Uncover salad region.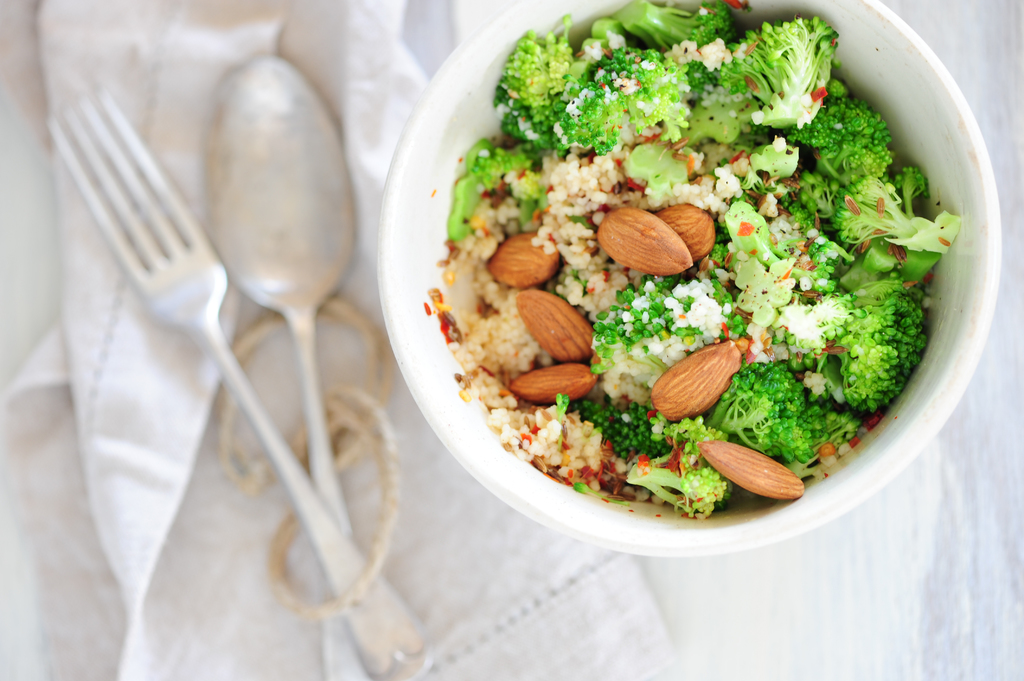
Uncovered: Rect(426, 0, 959, 522).
